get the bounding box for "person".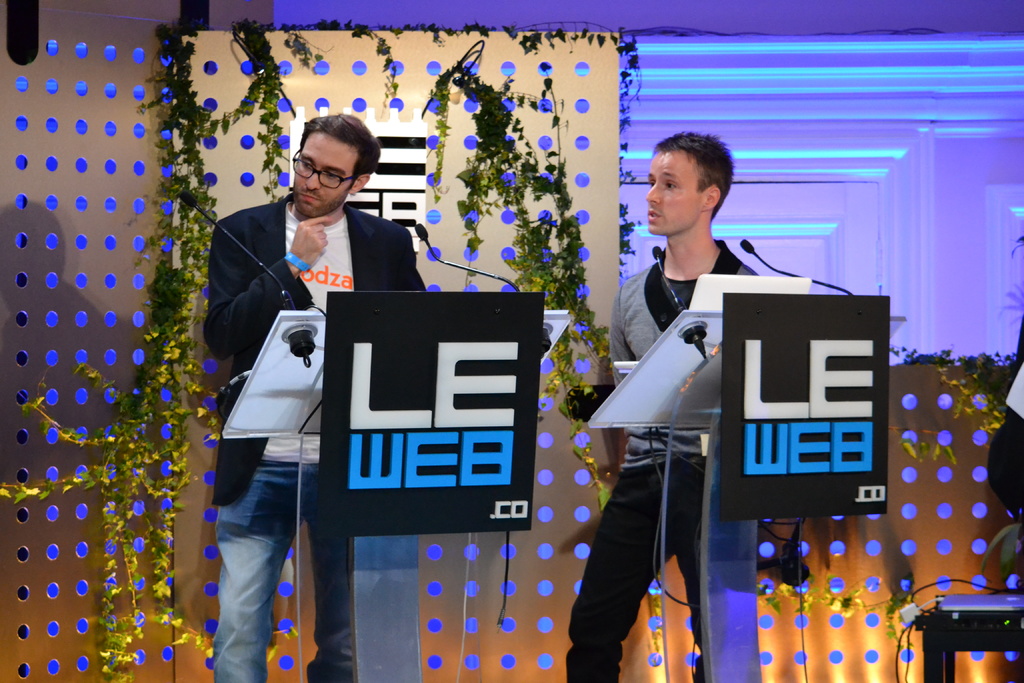
x1=606, y1=131, x2=838, y2=650.
